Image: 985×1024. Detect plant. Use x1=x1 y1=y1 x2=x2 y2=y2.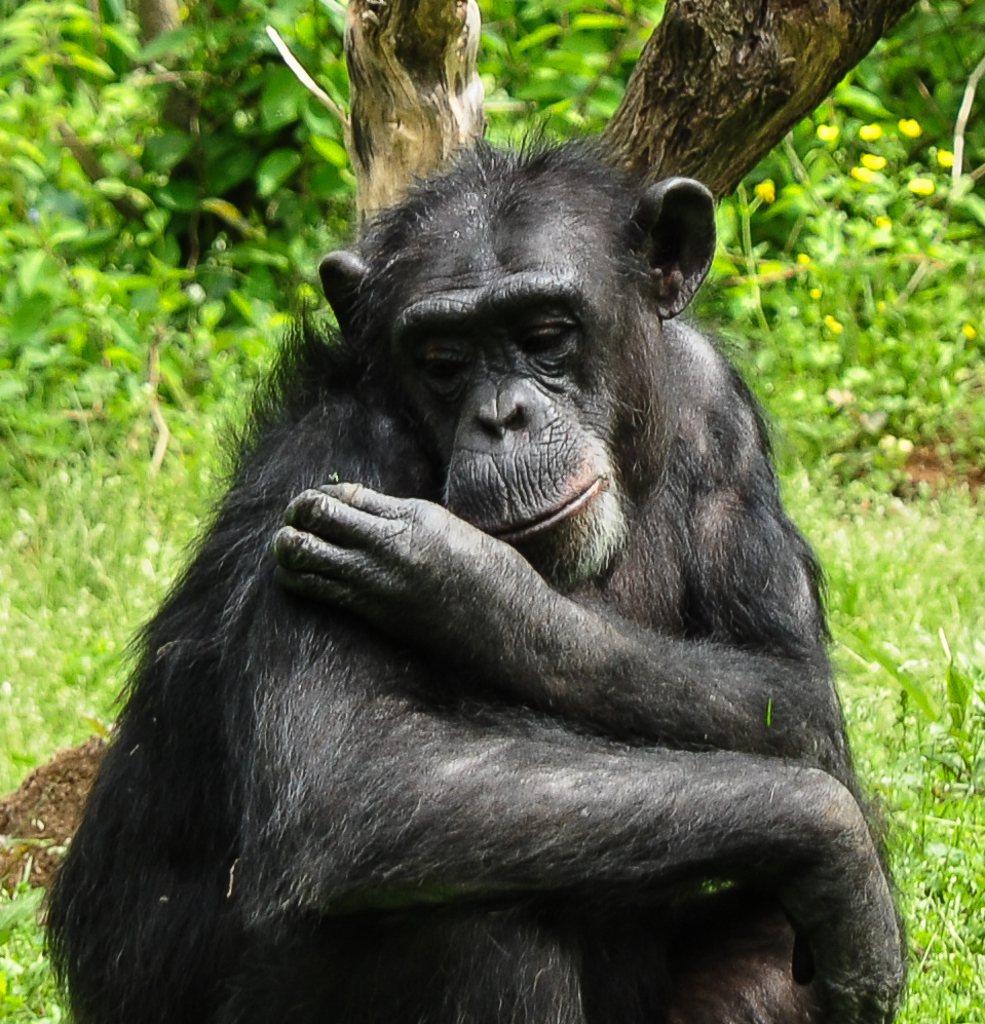
x1=0 y1=864 x2=68 y2=1022.
